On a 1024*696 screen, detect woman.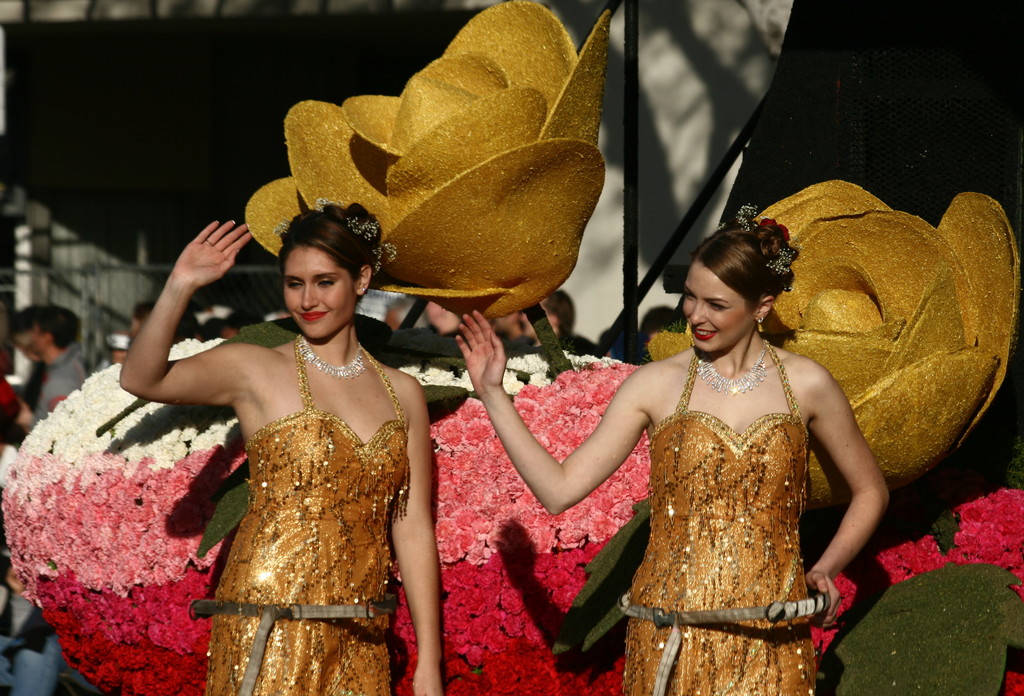
pyautogui.locateOnScreen(449, 206, 884, 695).
